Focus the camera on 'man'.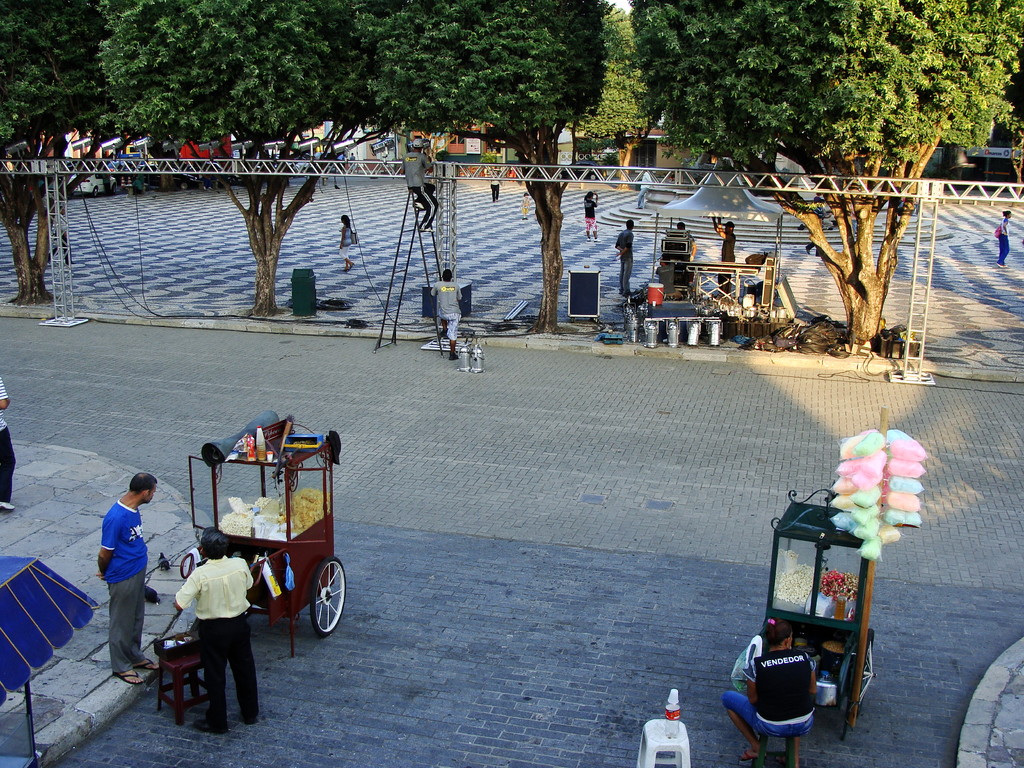
Focus region: [left=426, top=266, right=468, bottom=361].
